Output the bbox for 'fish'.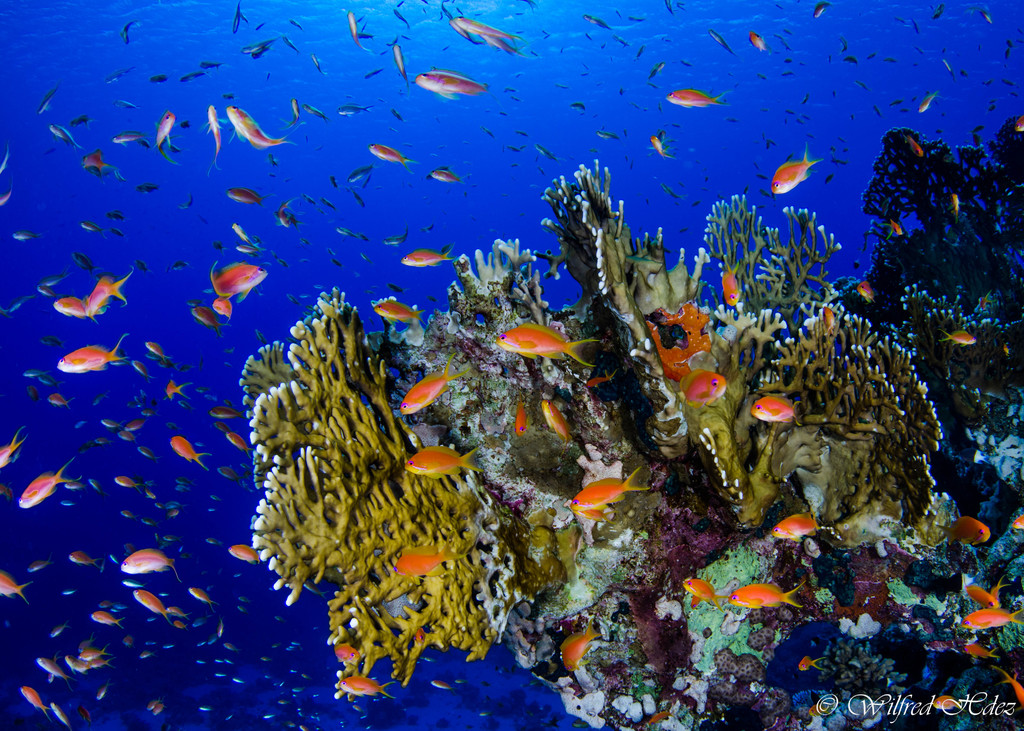
left=134, top=589, right=164, bottom=619.
